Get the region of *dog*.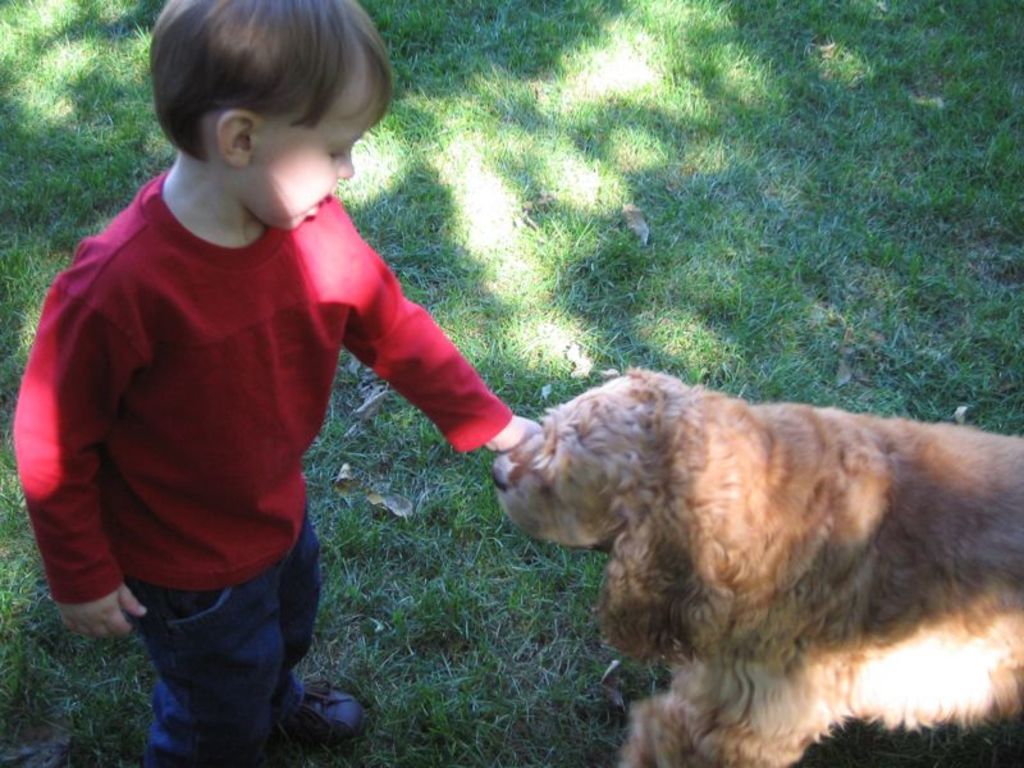
493:367:1023:767.
